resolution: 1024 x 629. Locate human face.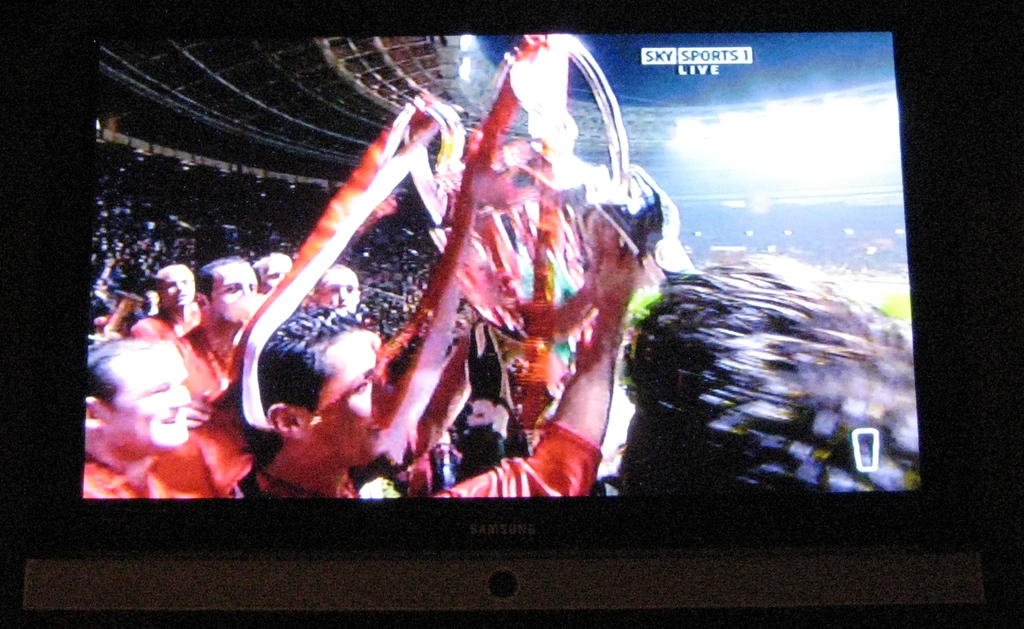
324/268/358/308.
